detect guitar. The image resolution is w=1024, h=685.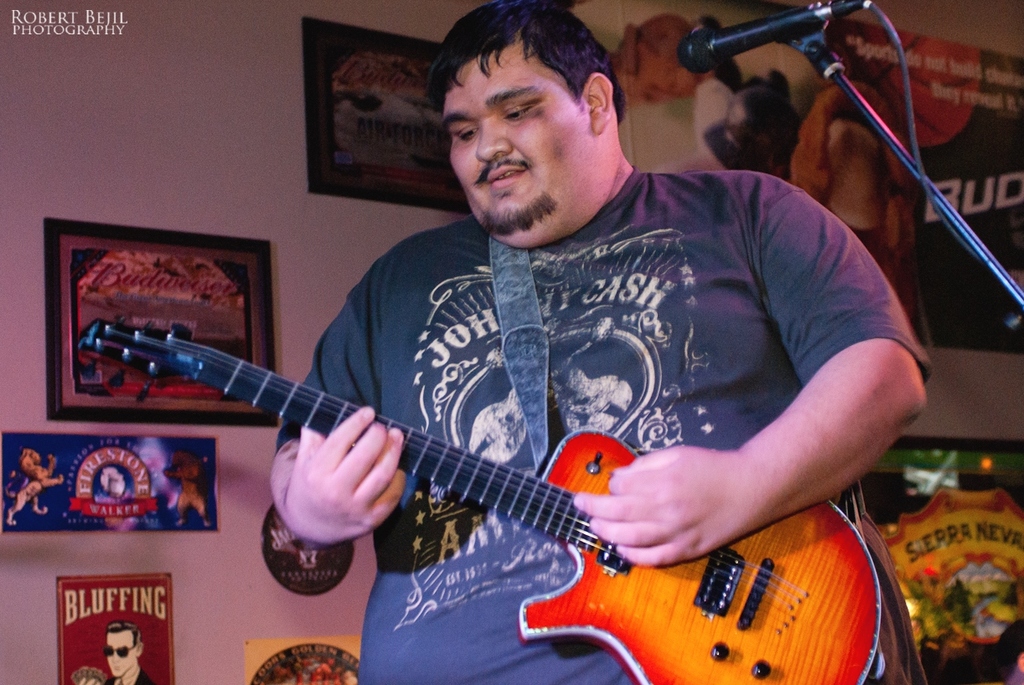
Rect(74, 316, 907, 684).
